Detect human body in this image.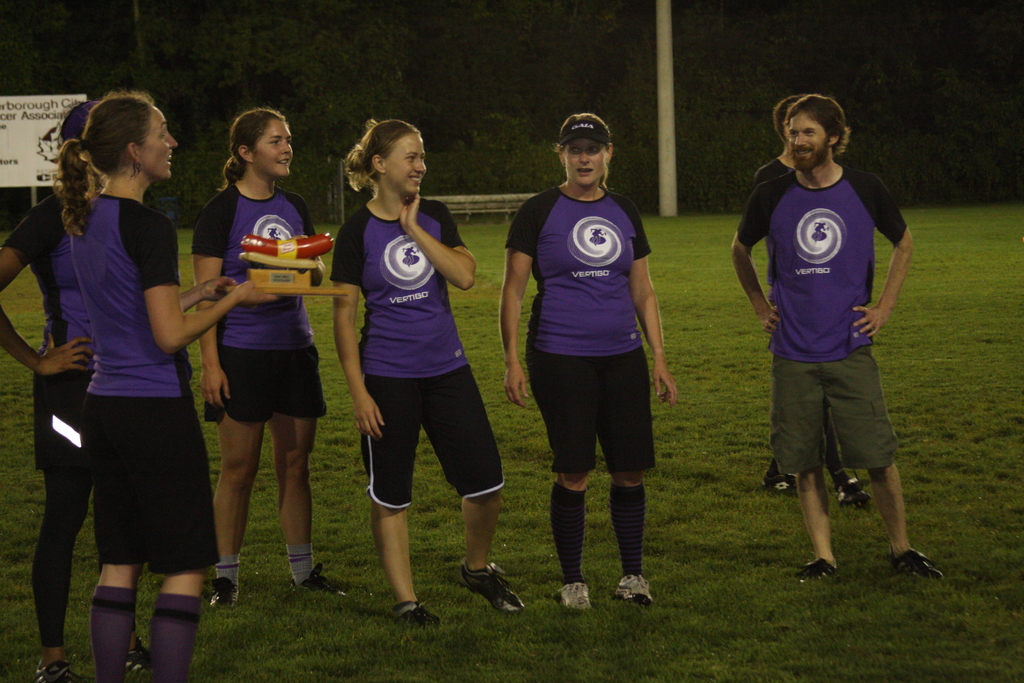
Detection: bbox(187, 177, 349, 606).
